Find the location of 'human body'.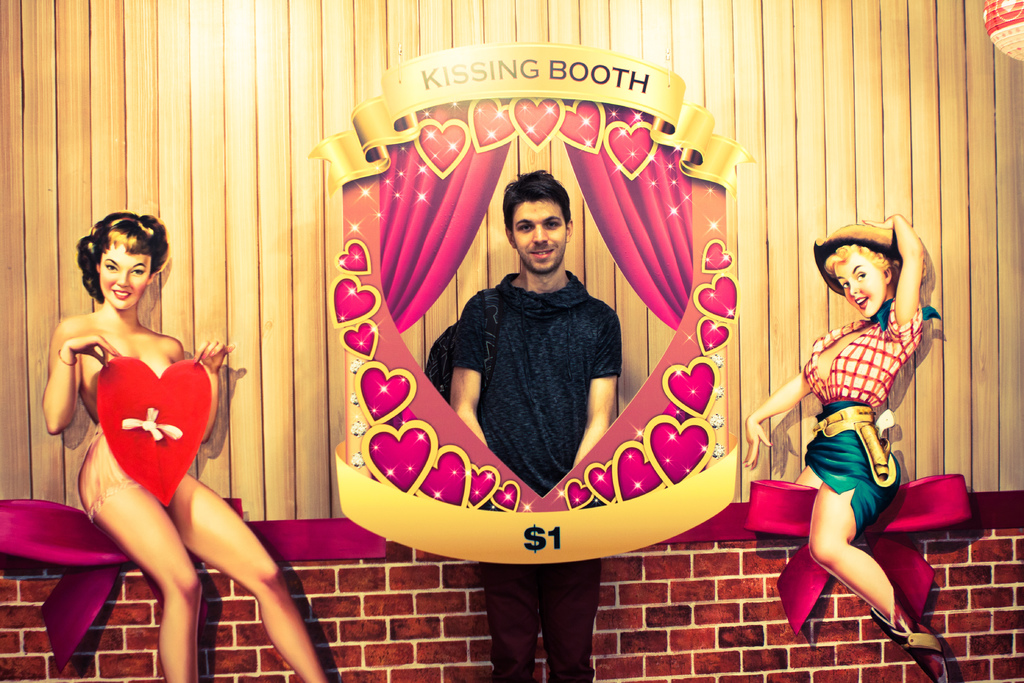
Location: rect(449, 169, 621, 682).
